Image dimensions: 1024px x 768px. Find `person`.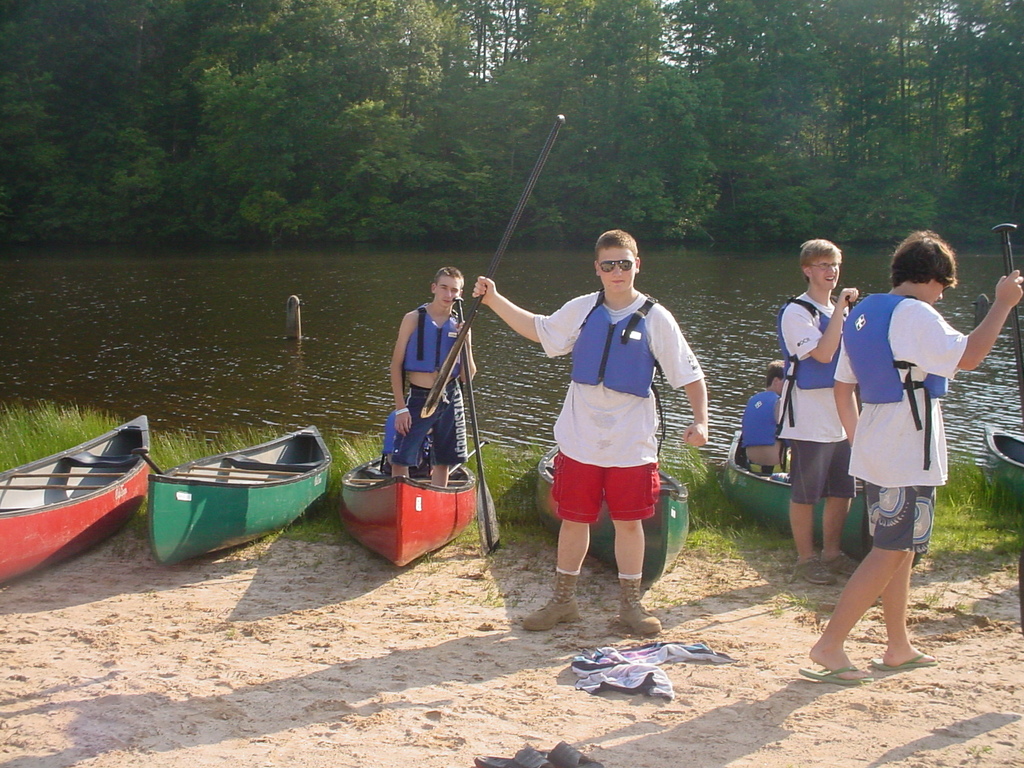
738,356,788,464.
